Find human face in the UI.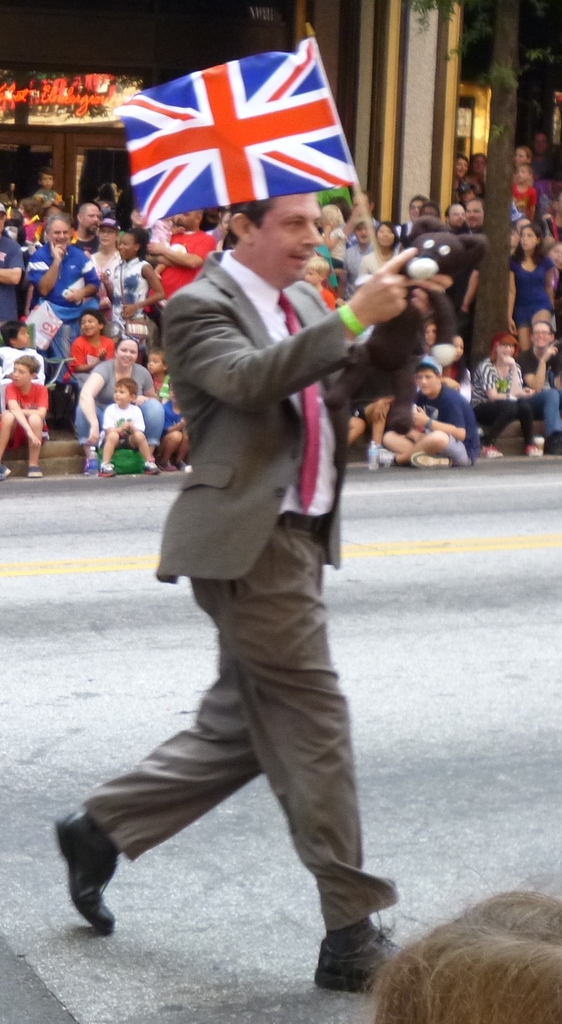
UI element at [x1=304, y1=263, x2=317, y2=282].
